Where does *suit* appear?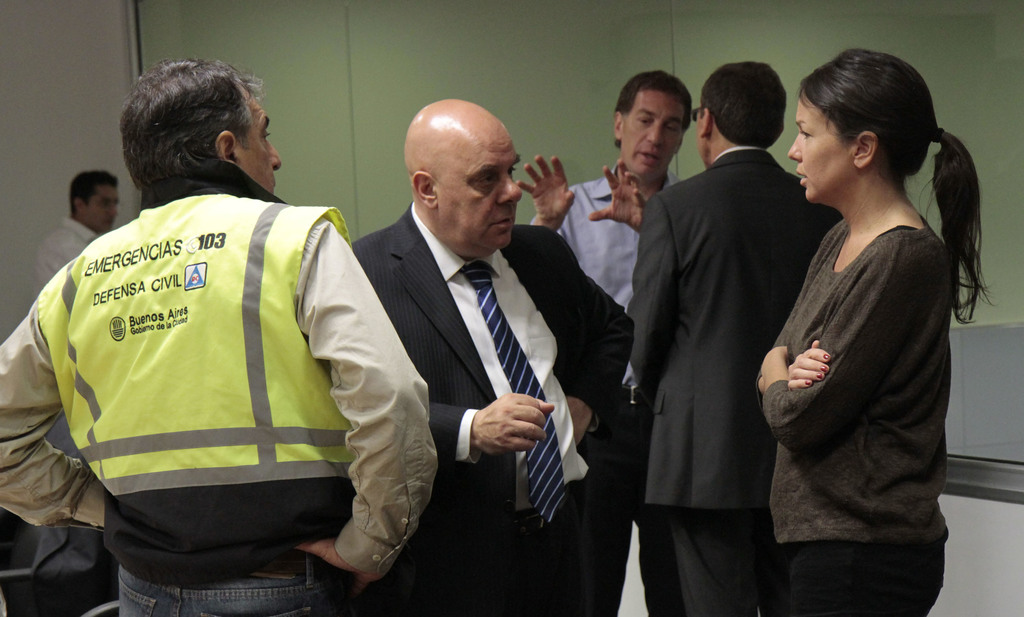
Appears at x1=636, y1=51, x2=825, y2=608.
